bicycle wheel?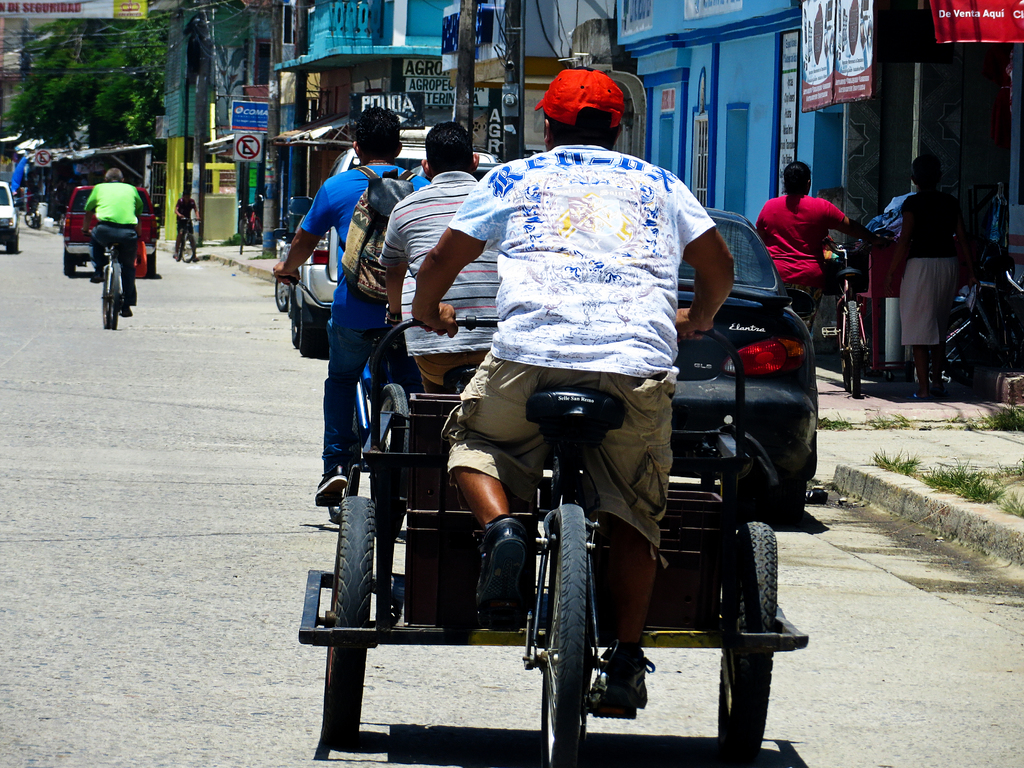
region(109, 262, 120, 331)
